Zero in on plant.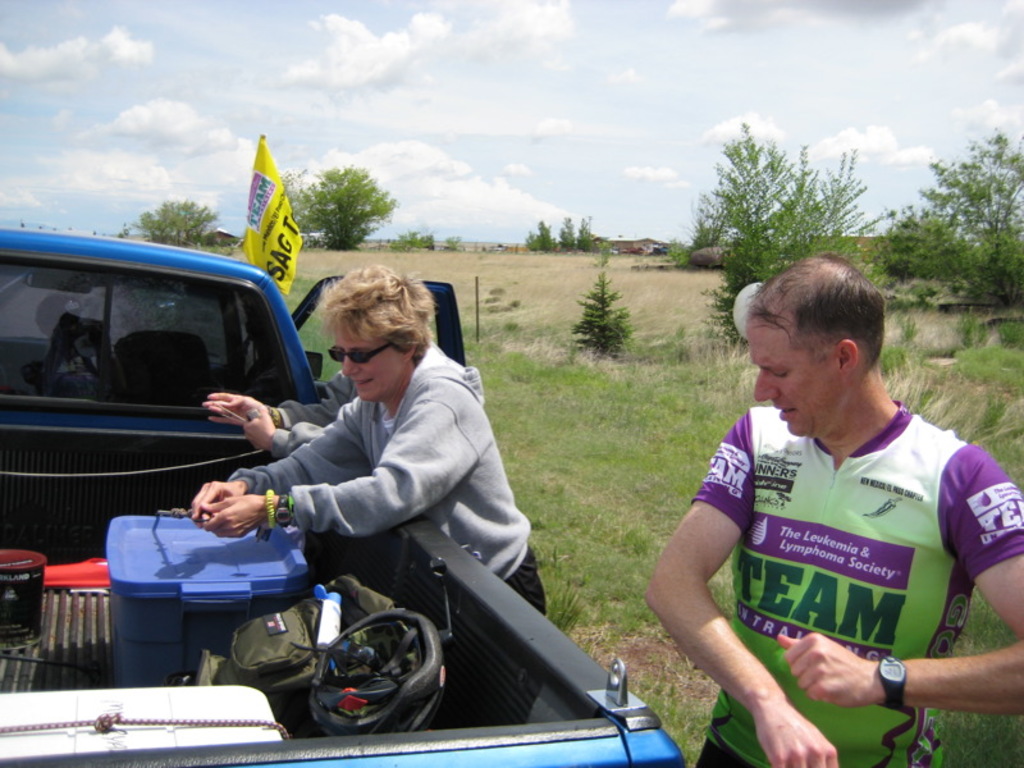
Zeroed in: x1=893, y1=312, x2=924, y2=342.
